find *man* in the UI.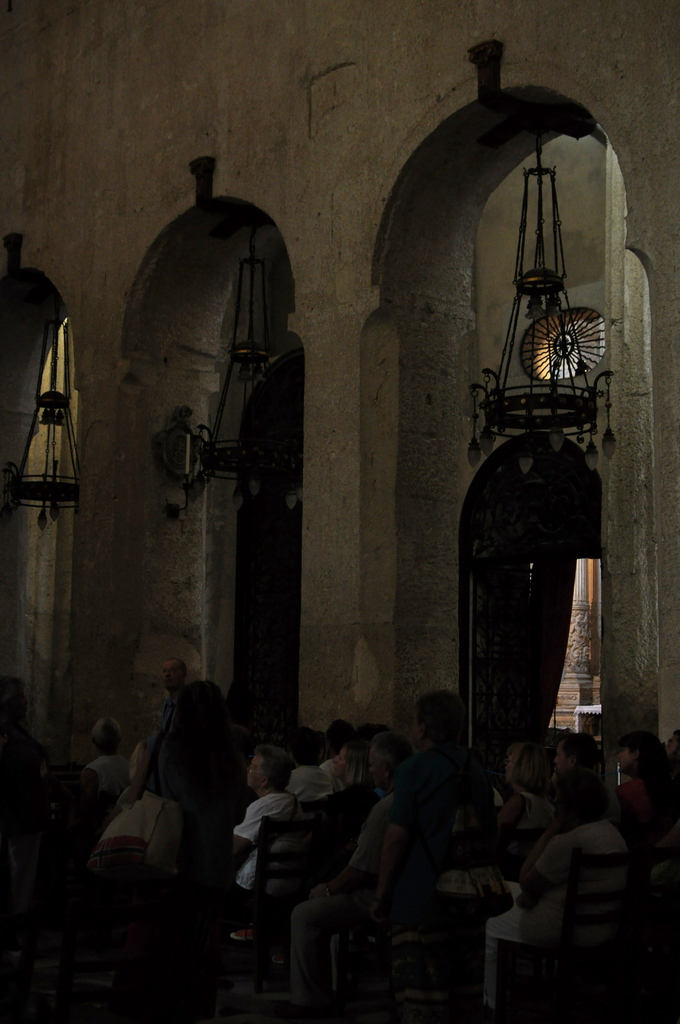
UI element at region(226, 744, 301, 892).
